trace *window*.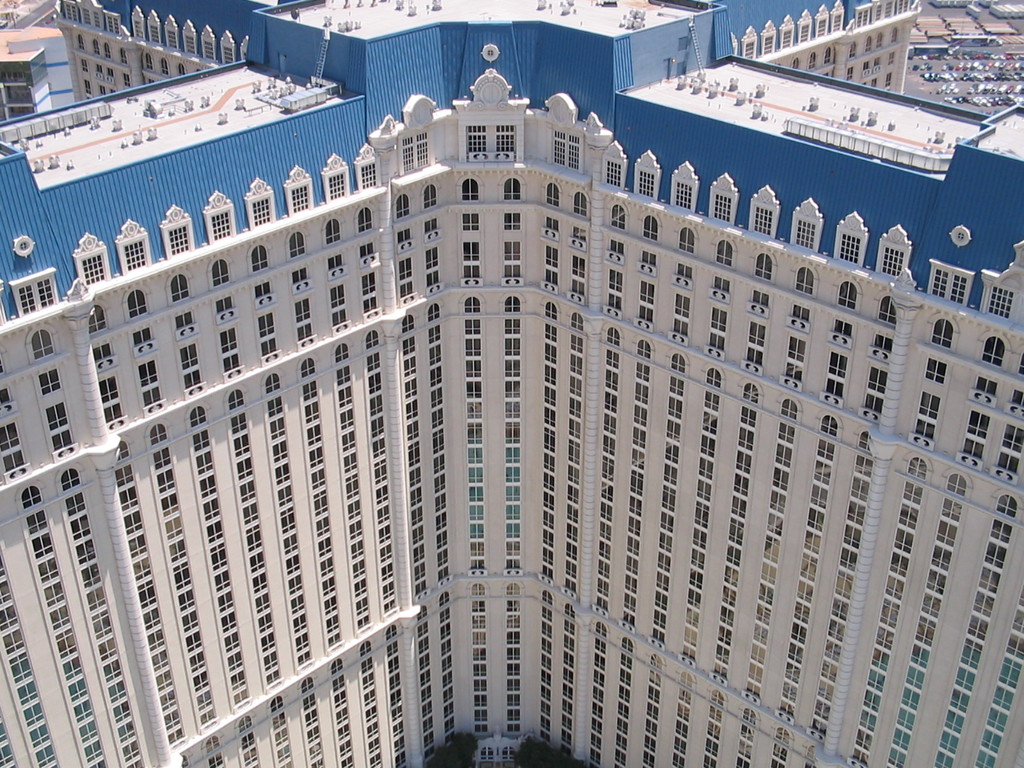
Traced to (left=218, top=606, right=236, bottom=631).
